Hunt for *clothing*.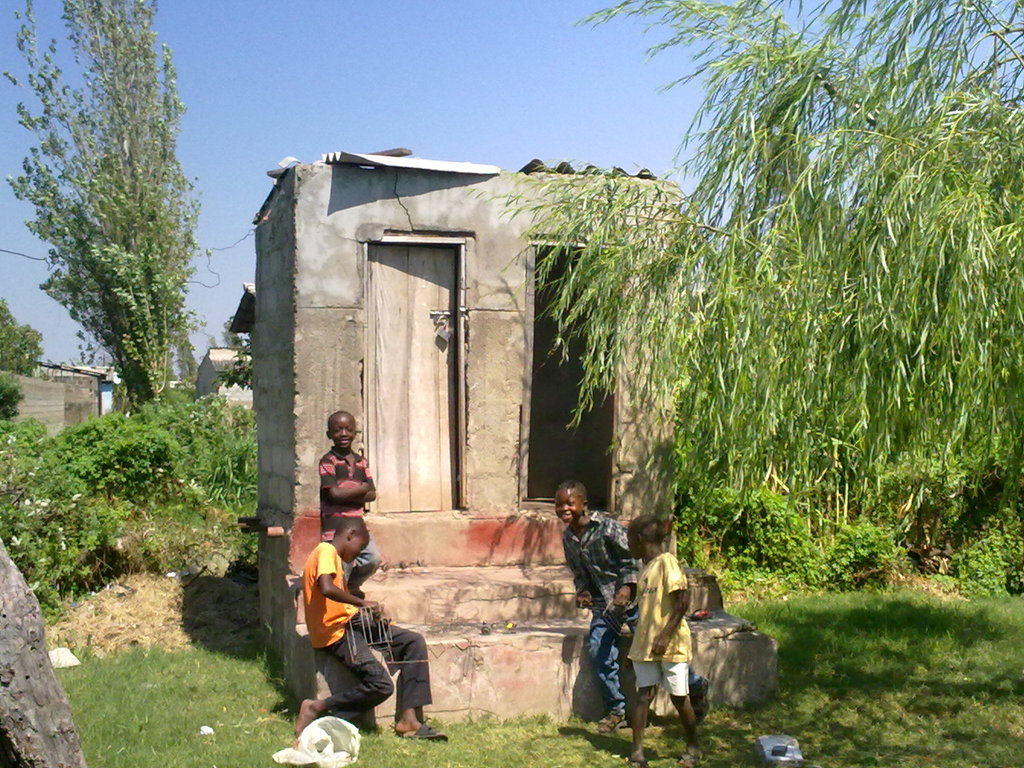
Hunted down at locate(299, 540, 434, 716).
